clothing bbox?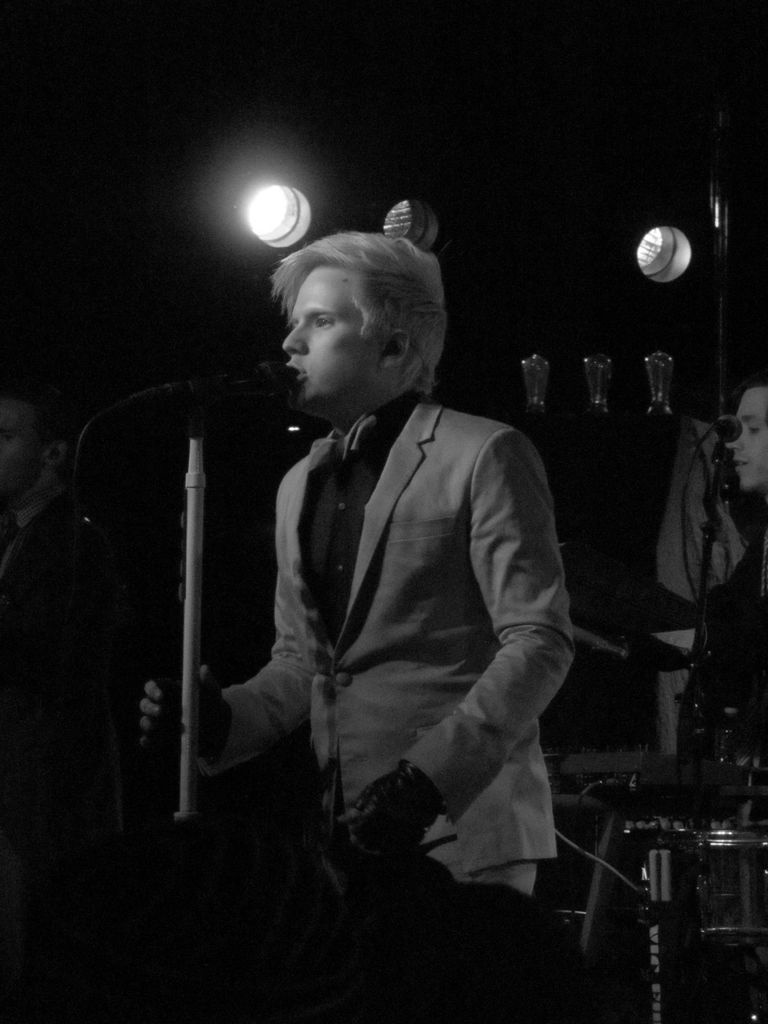
x1=207 y1=404 x2=585 y2=896
